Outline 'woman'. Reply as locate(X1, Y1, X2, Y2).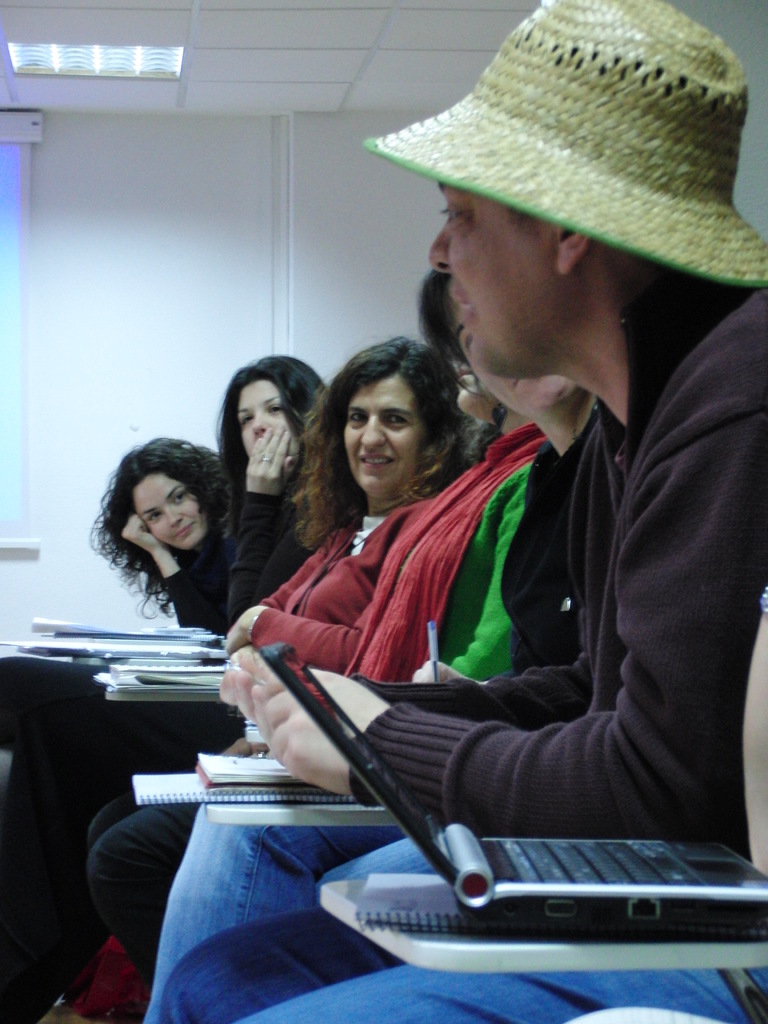
locate(84, 320, 463, 999).
